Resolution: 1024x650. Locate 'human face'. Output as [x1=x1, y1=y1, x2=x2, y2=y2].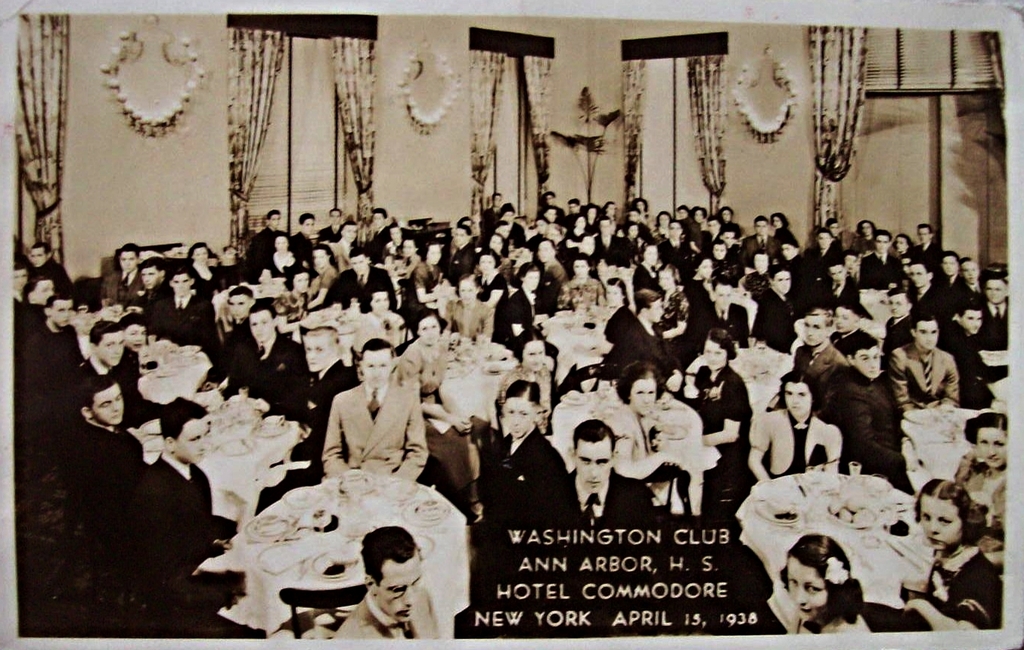
[x1=142, y1=270, x2=162, y2=286].
